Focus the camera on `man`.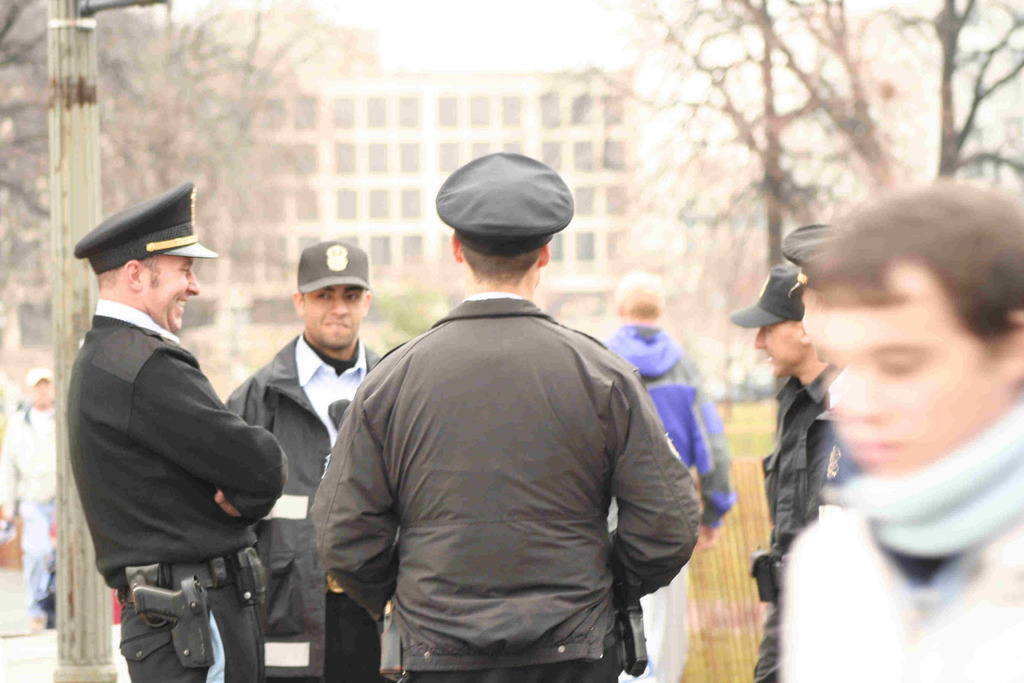
Focus region: (222, 236, 397, 682).
